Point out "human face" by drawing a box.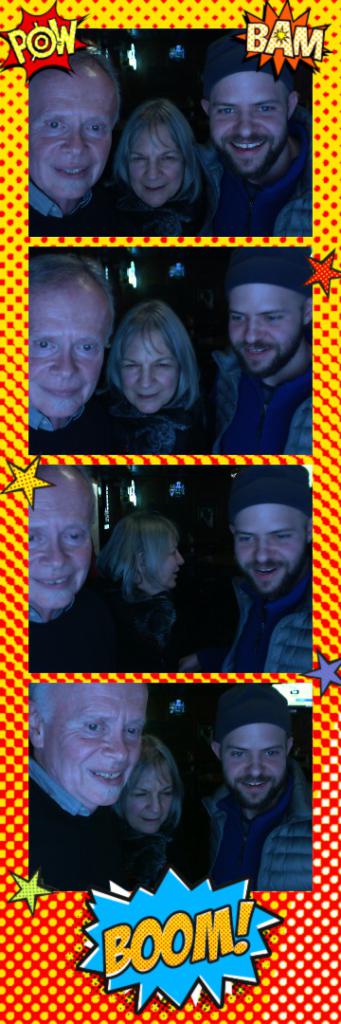
[25,463,92,600].
